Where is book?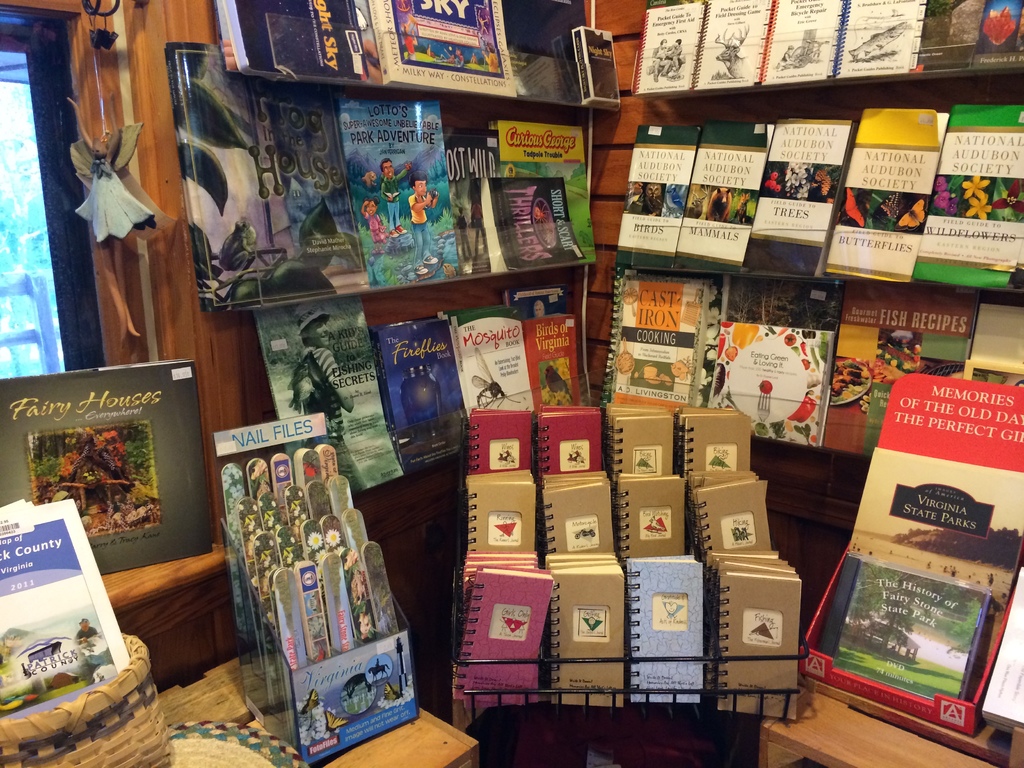
{"left": 571, "top": 24, "right": 624, "bottom": 114}.
